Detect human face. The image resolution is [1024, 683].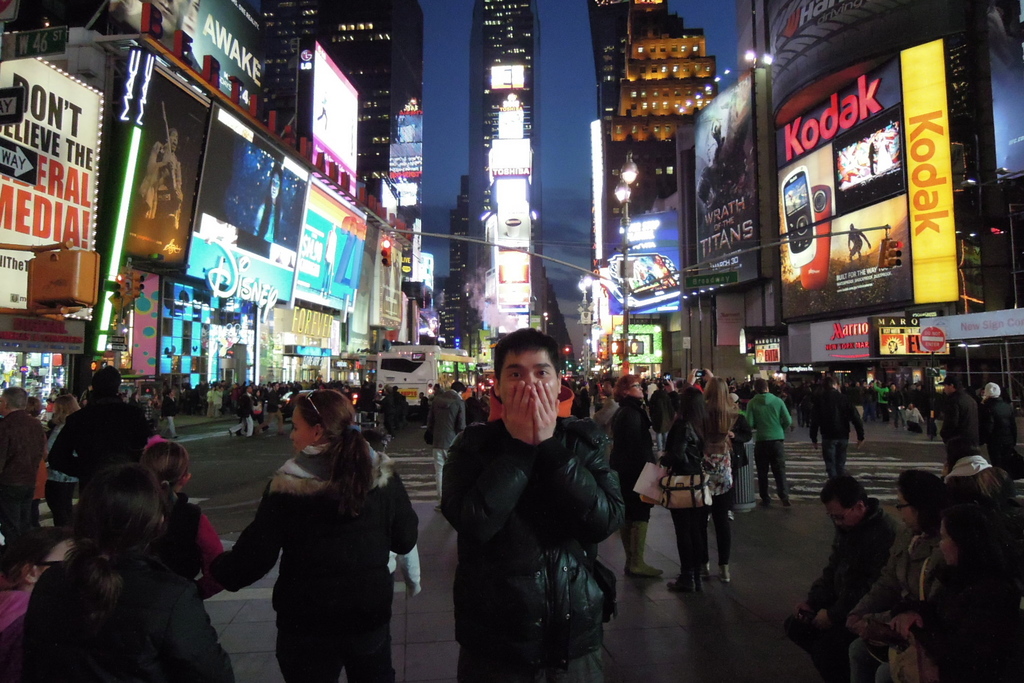
Rect(703, 381, 709, 392).
